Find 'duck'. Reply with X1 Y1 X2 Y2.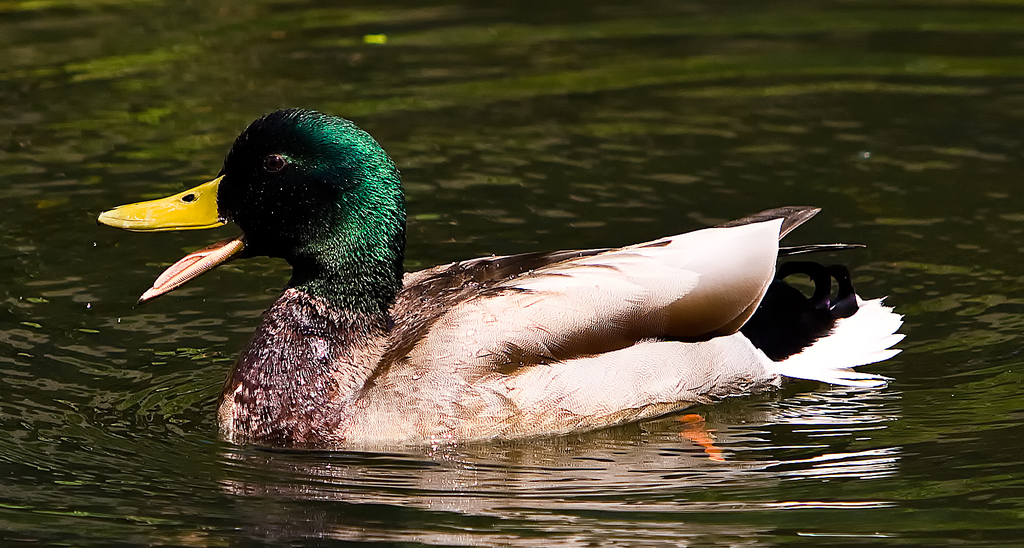
94 107 904 462.
